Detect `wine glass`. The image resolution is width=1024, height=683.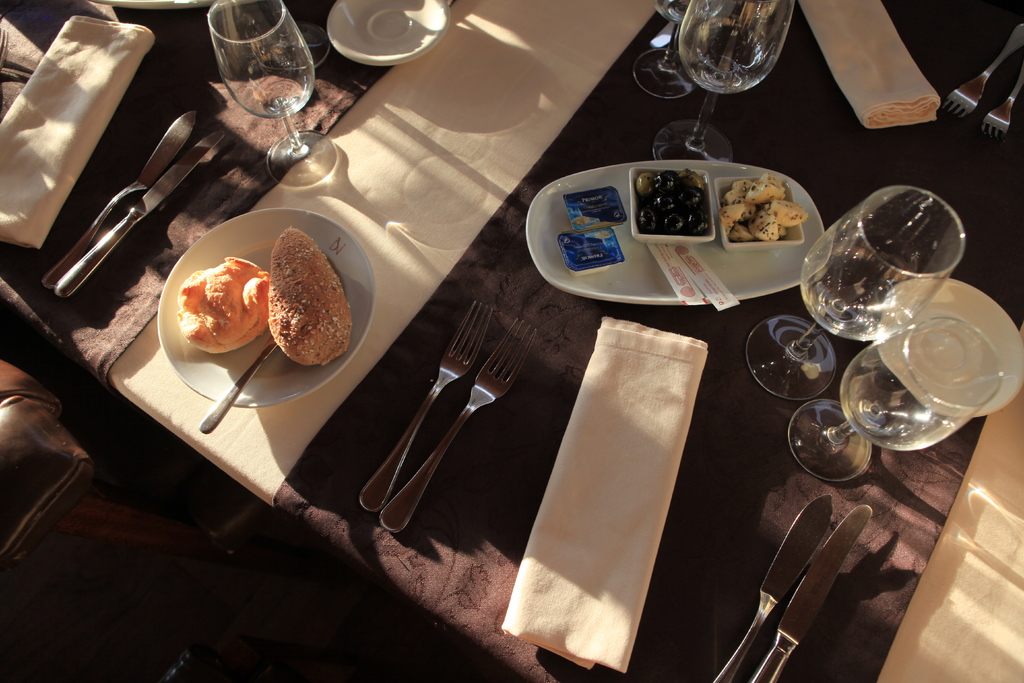
(x1=652, y1=0, x2=795, y2=164).
